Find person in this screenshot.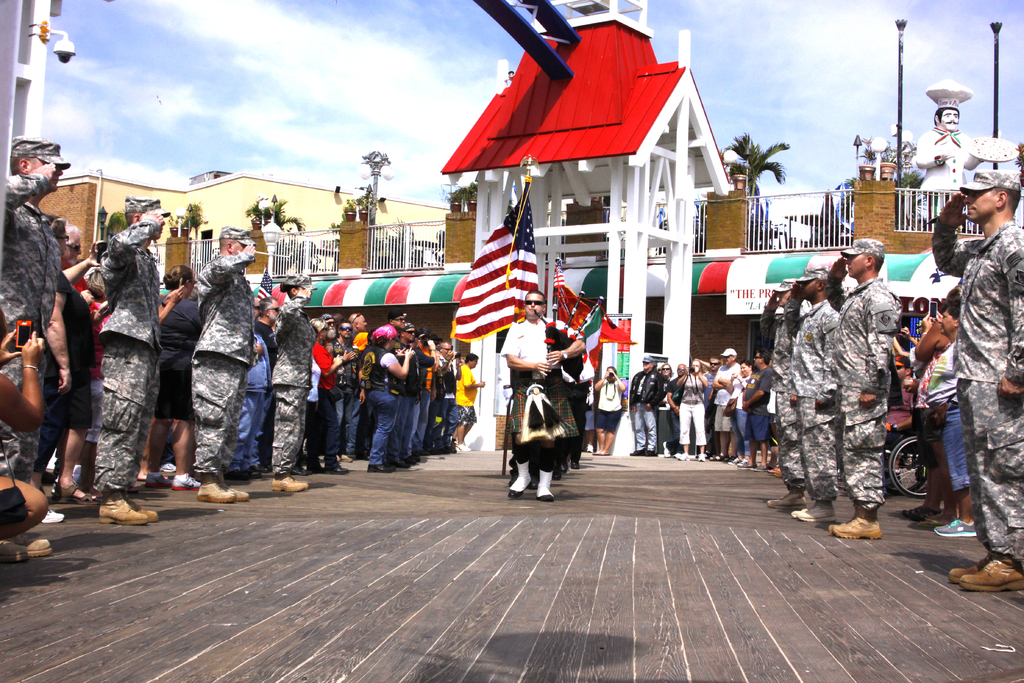
The bounding box for person is 0/325/44/531.
